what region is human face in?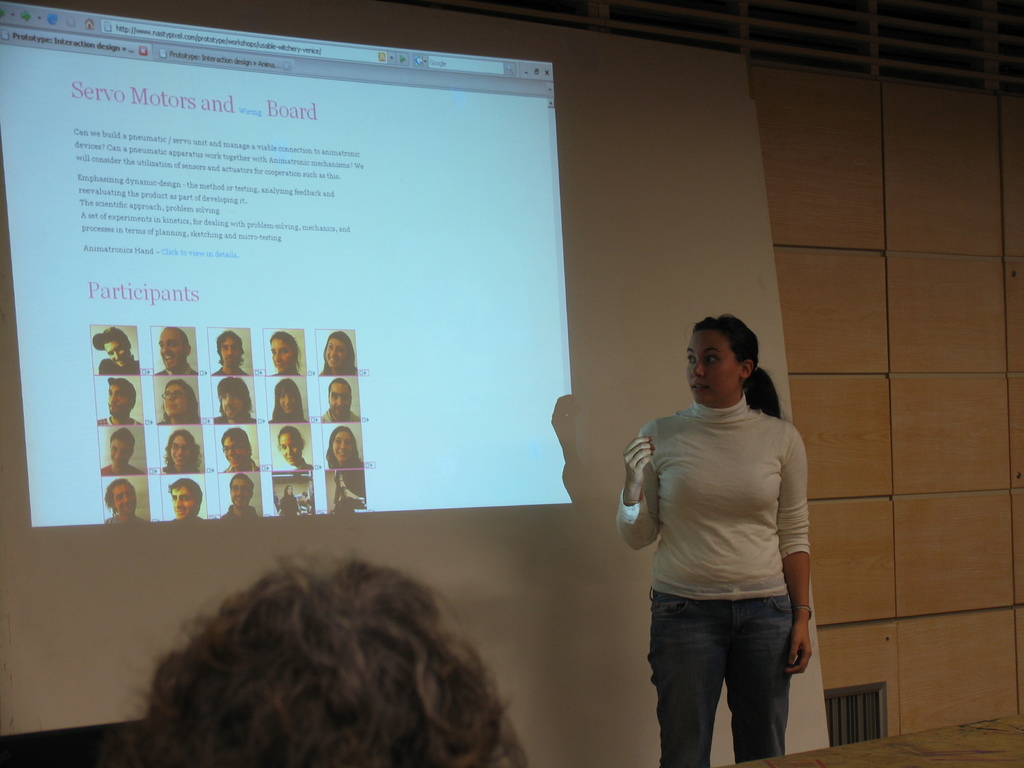
bbox(218, 392, 239, 423).
